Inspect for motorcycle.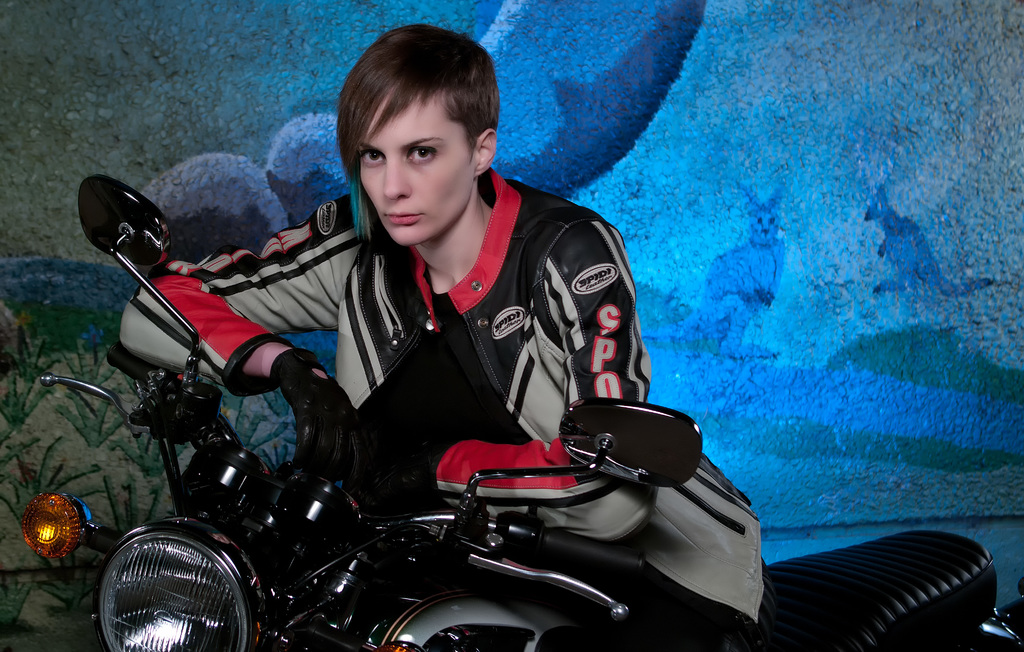
Inspection: left=41, top=235, right=751, bottom=651.
